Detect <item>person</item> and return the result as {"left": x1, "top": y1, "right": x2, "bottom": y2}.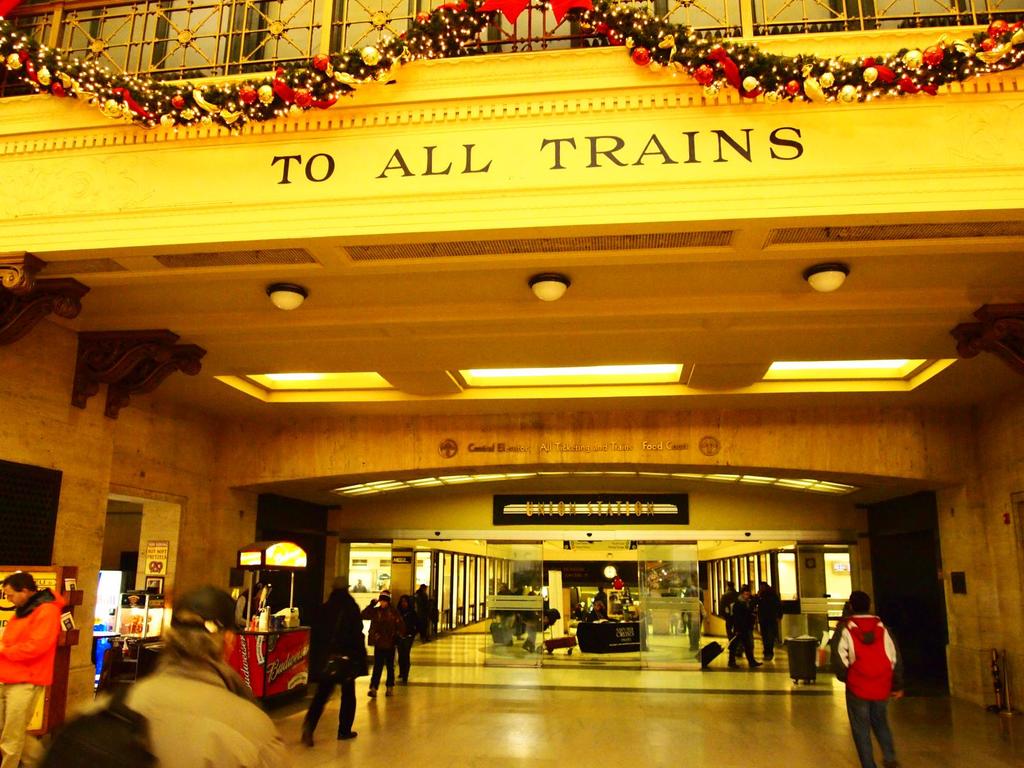
{"left": 574, "top": 605, "right": 584, "bottom": 618}.
